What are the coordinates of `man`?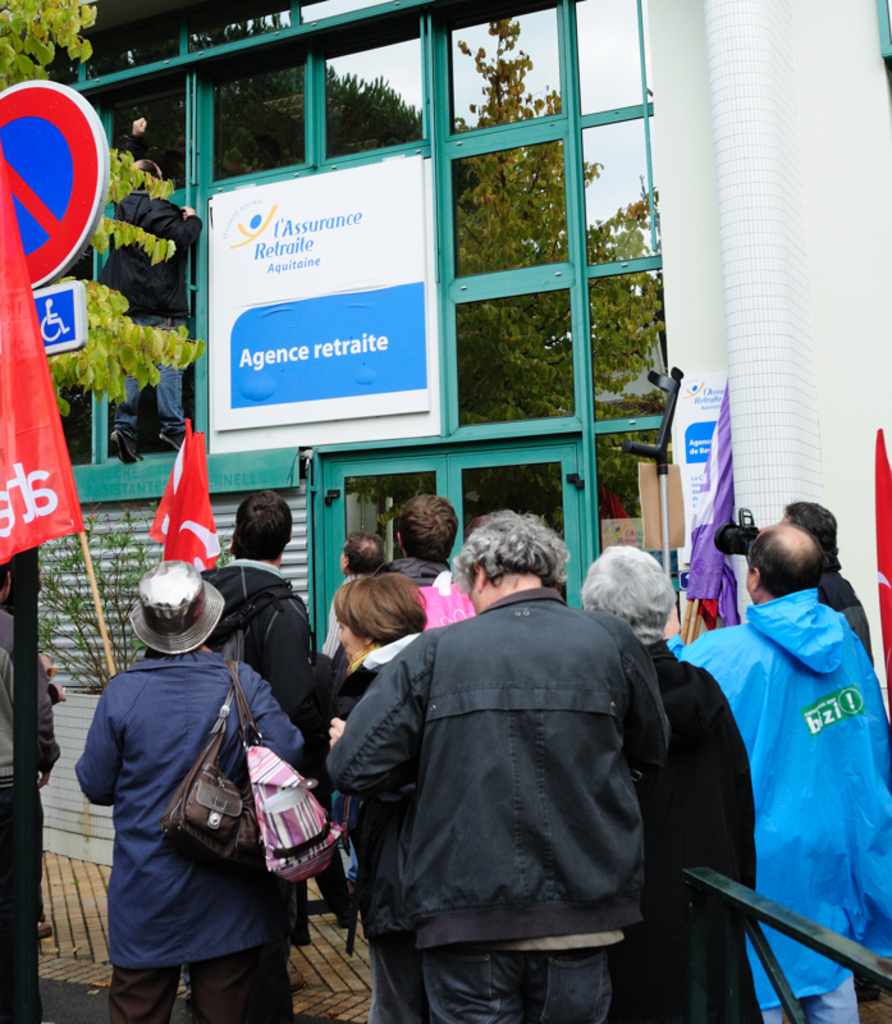
x1=783 y1=507 x2=872 y2=663.
